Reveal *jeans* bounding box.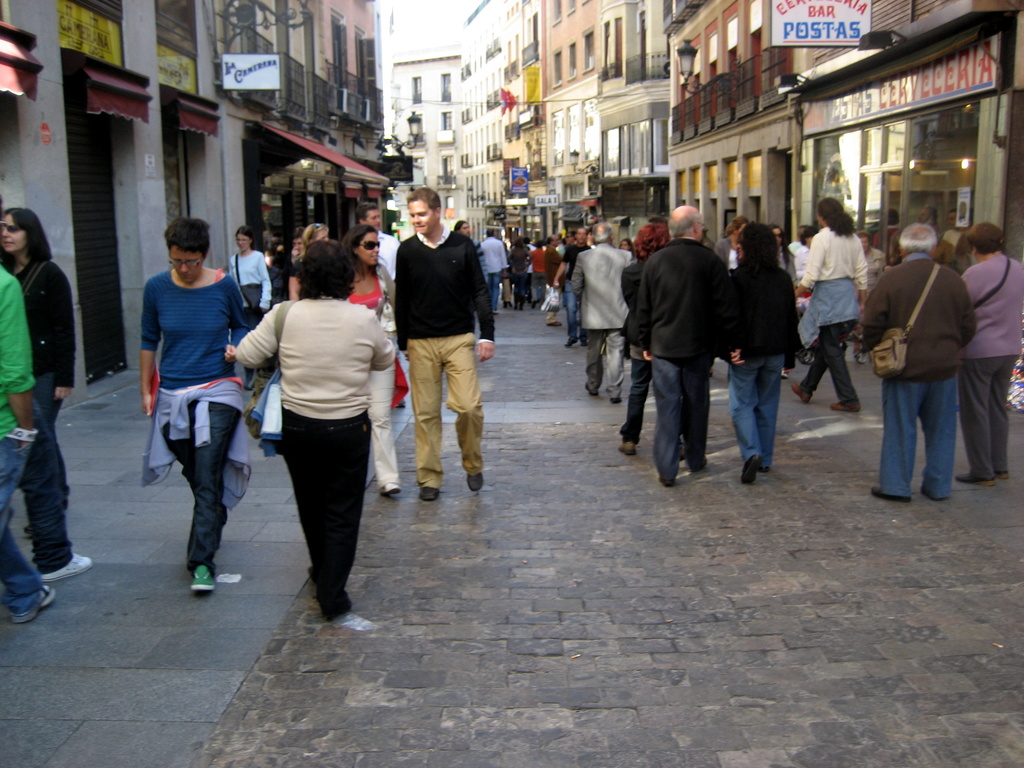
Revealed: box(880, 375, 957, 500).
